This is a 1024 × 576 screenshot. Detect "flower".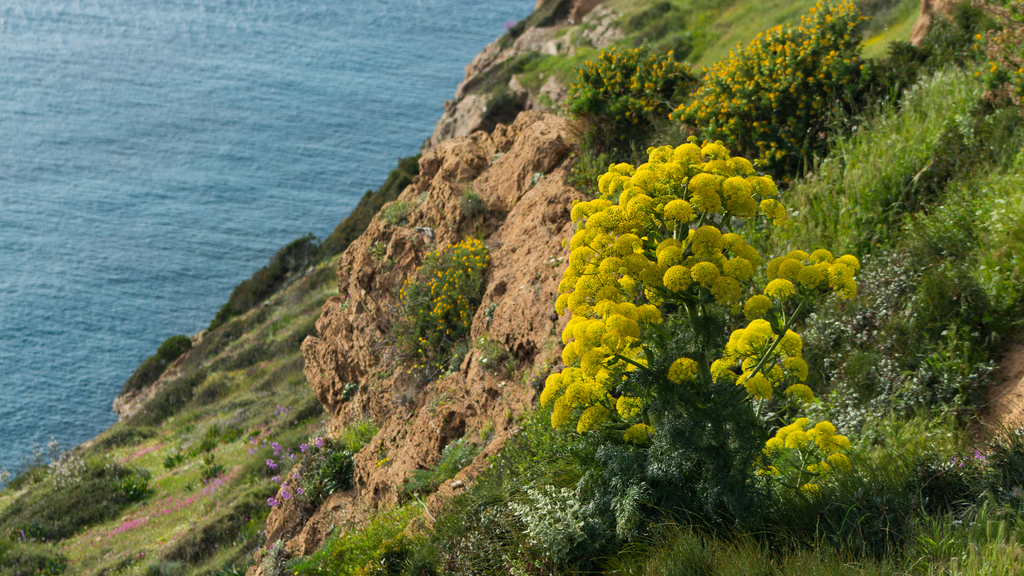
select_region(270, 458, 275, 471).
